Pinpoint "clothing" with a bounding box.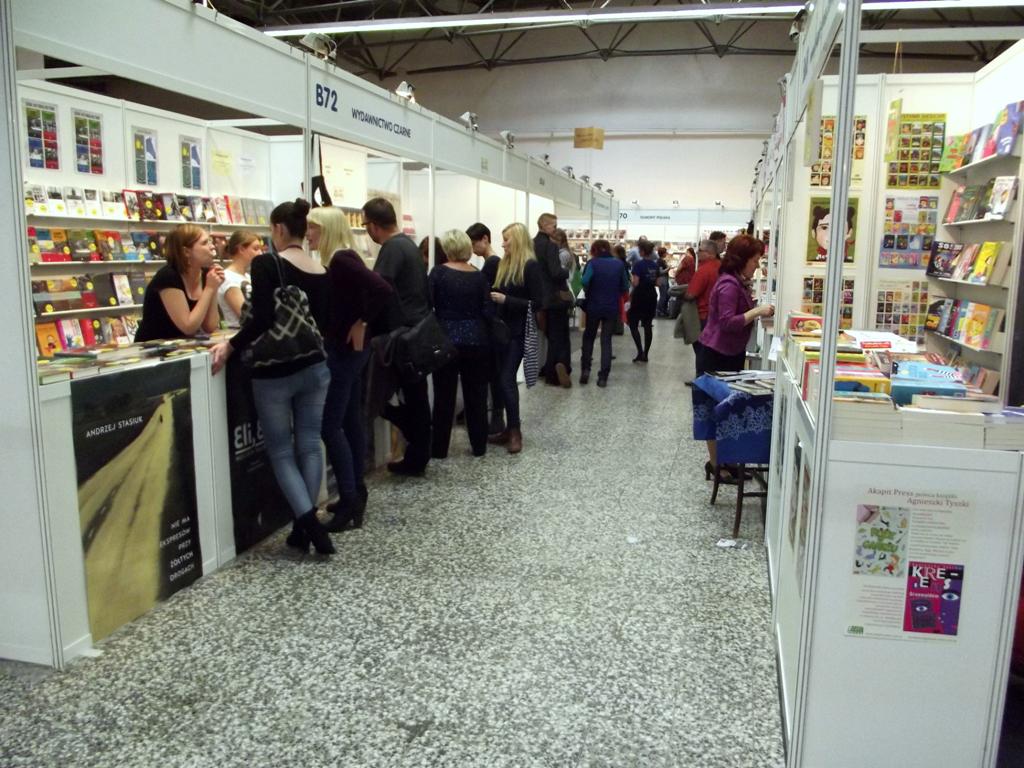
box(689, 274, 756, 371).
